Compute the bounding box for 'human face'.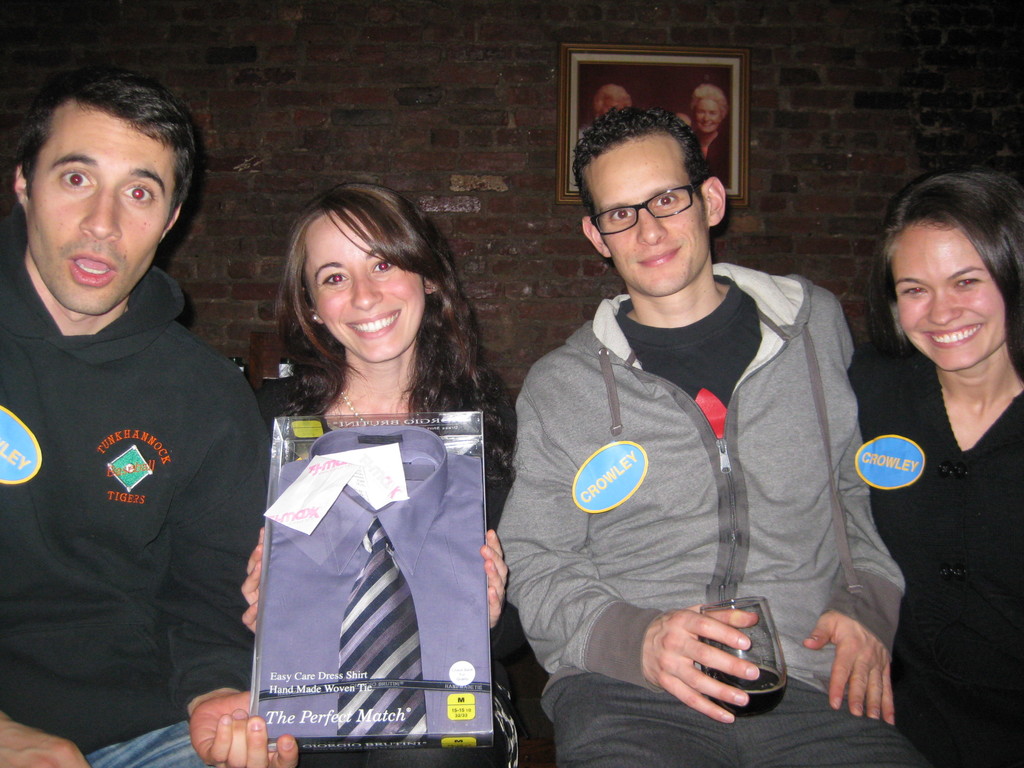
pyautogui.locateOnScreen(694, 99, 722, 134).
